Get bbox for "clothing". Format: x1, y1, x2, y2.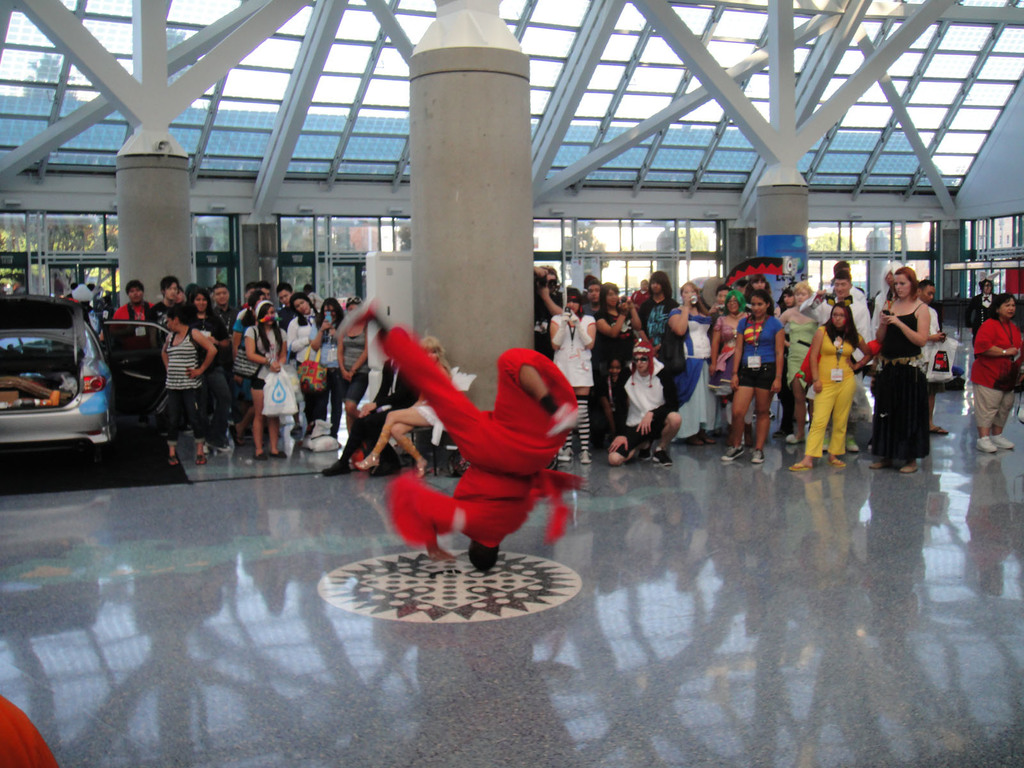
632, 289, 651, 307.
